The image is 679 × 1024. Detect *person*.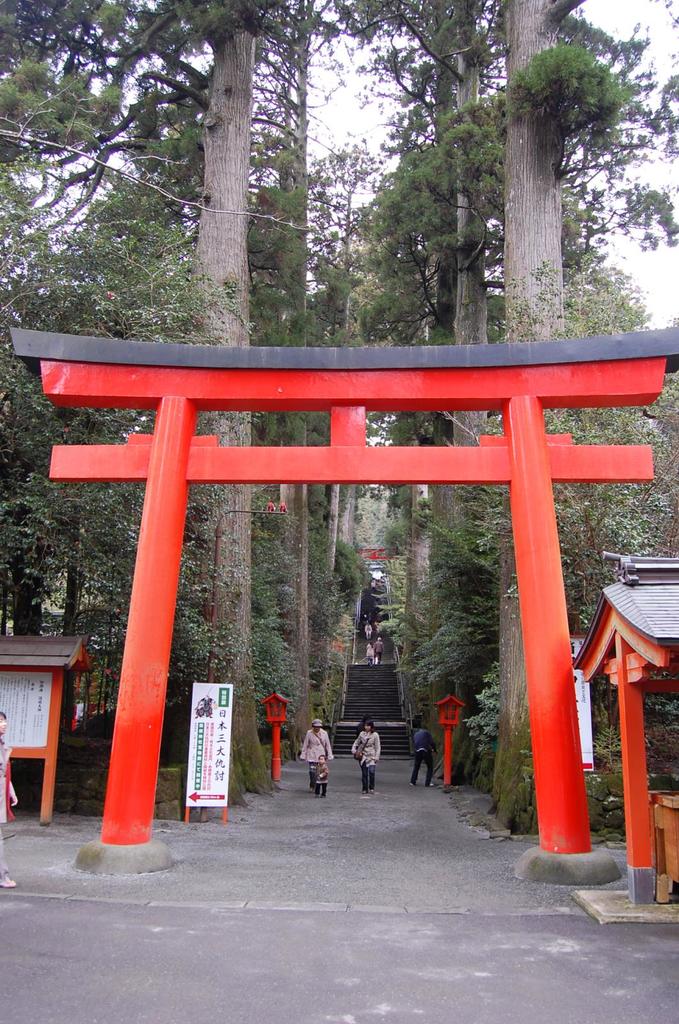
Detection: bbox=[410, 723, 434, 790].
